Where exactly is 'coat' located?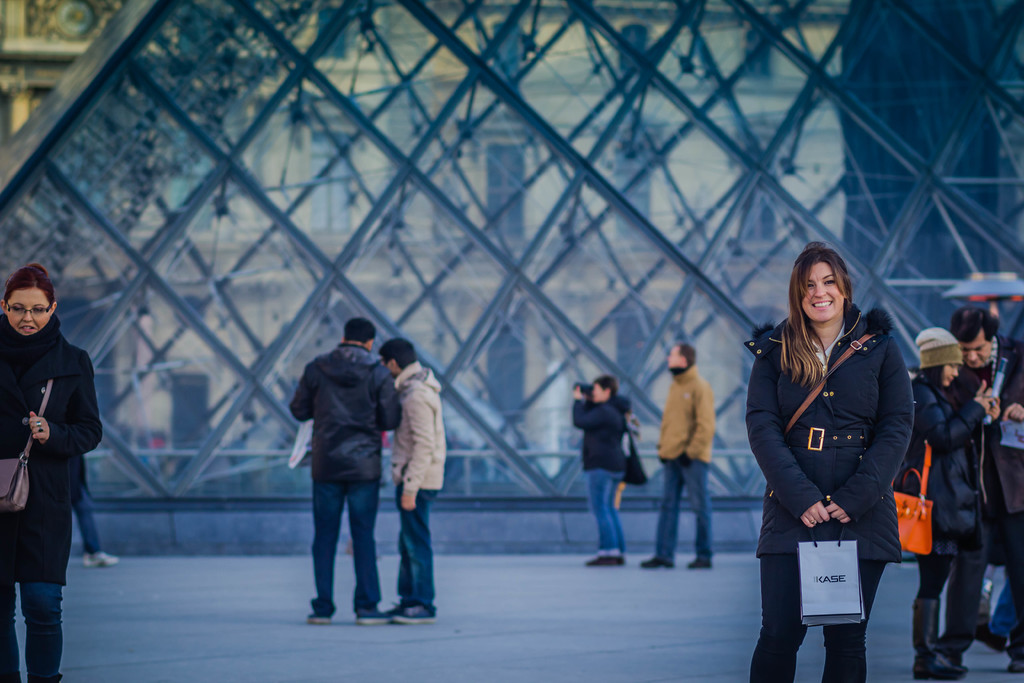
Its bounding box is detection(658, 359, 714, 464).
